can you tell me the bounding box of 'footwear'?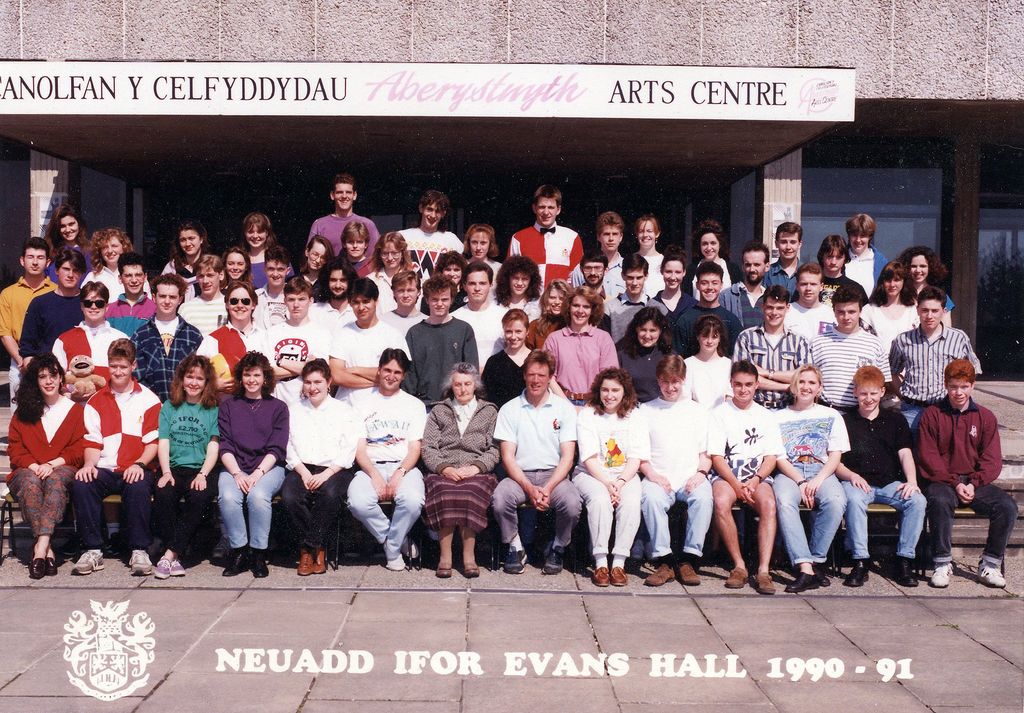
[left=927, top=563, right=956, bottom=588].
